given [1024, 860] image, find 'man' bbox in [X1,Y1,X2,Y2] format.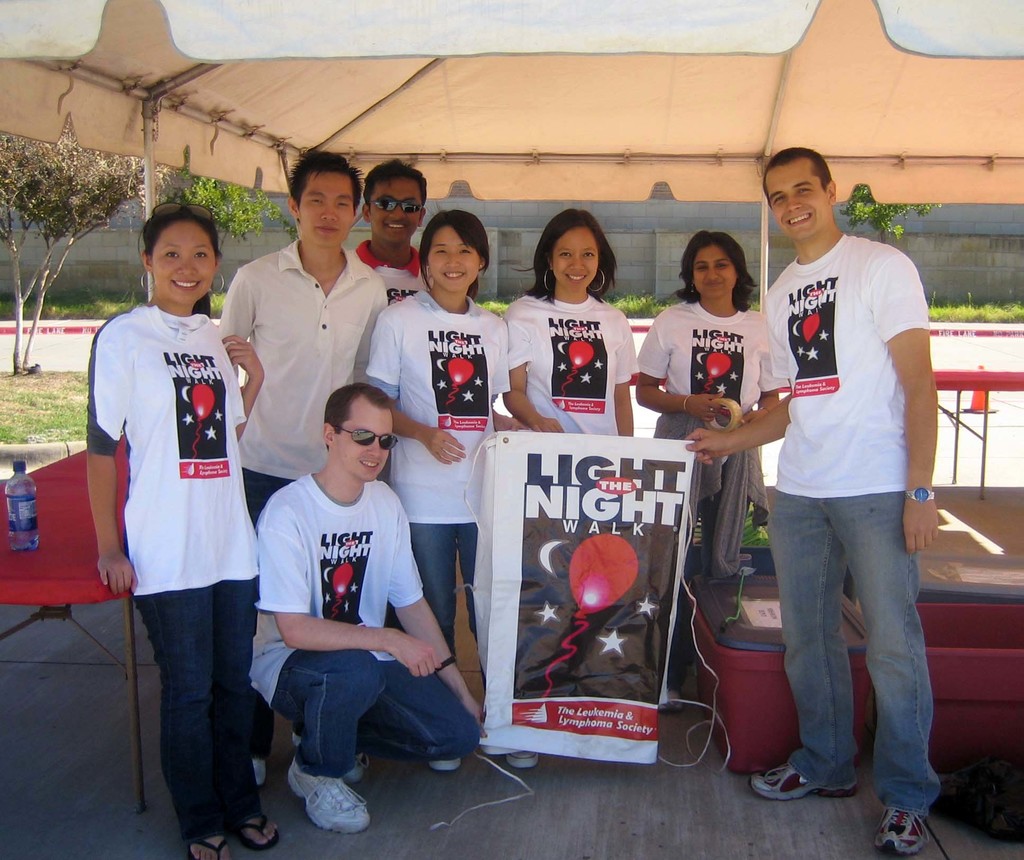
[244,384,484,834].
